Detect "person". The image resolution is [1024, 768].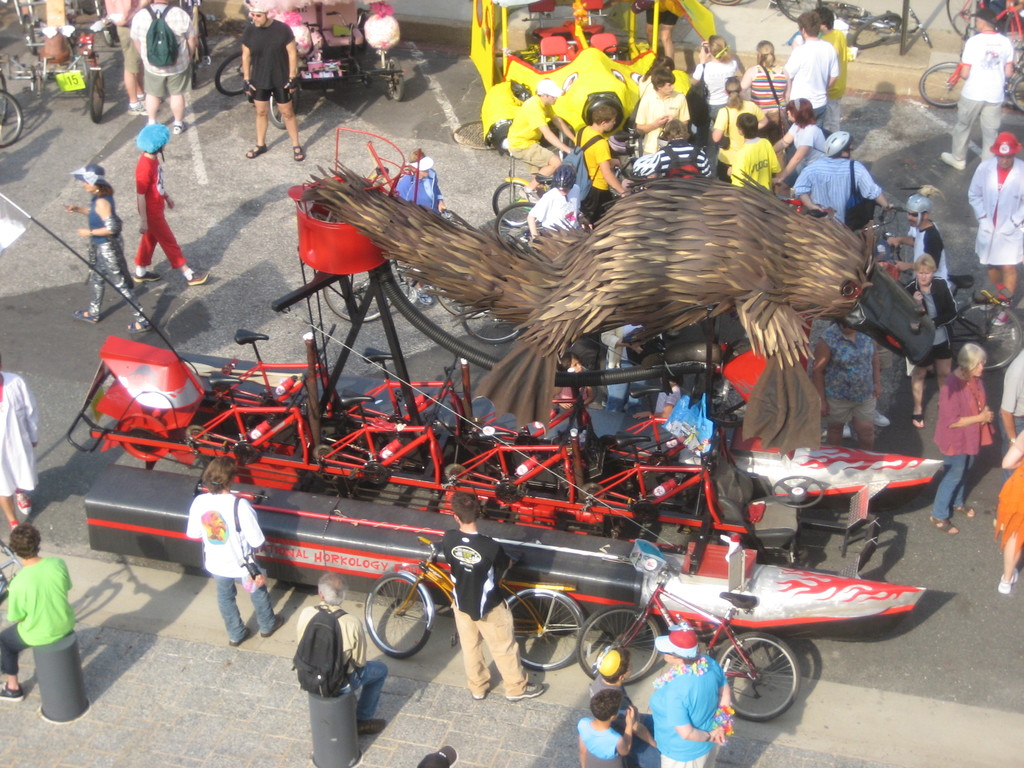
left=68, top=161, right=152, bottom=333.
